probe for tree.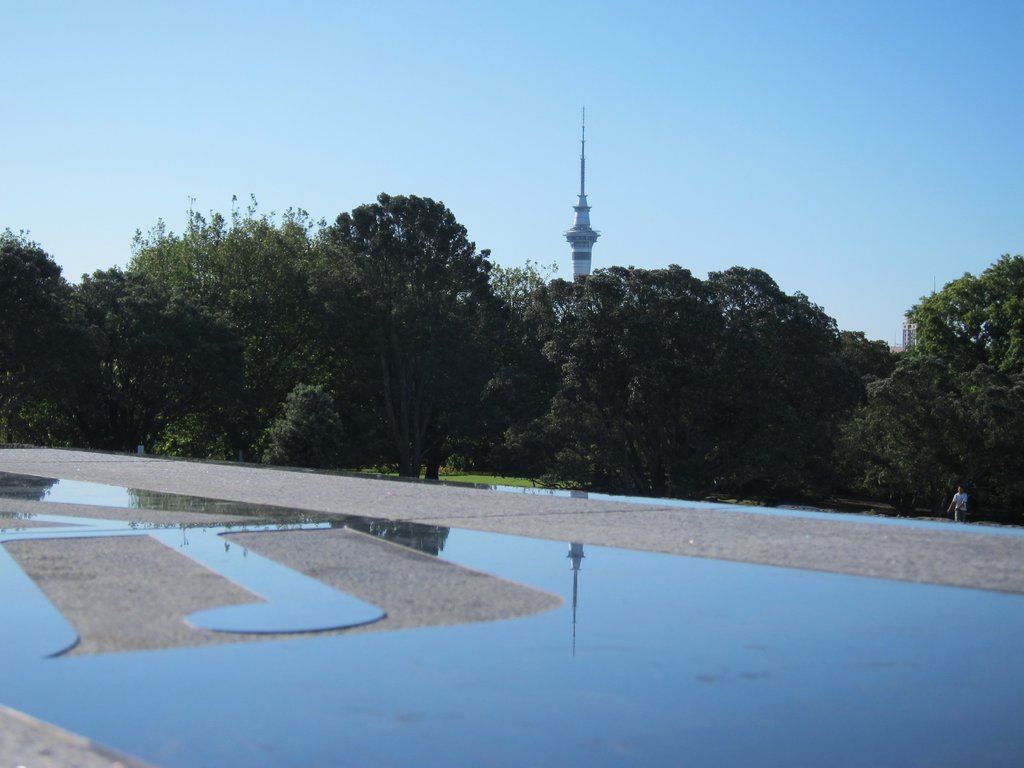
Probe result: select_region(527, 257, 899, 500).
